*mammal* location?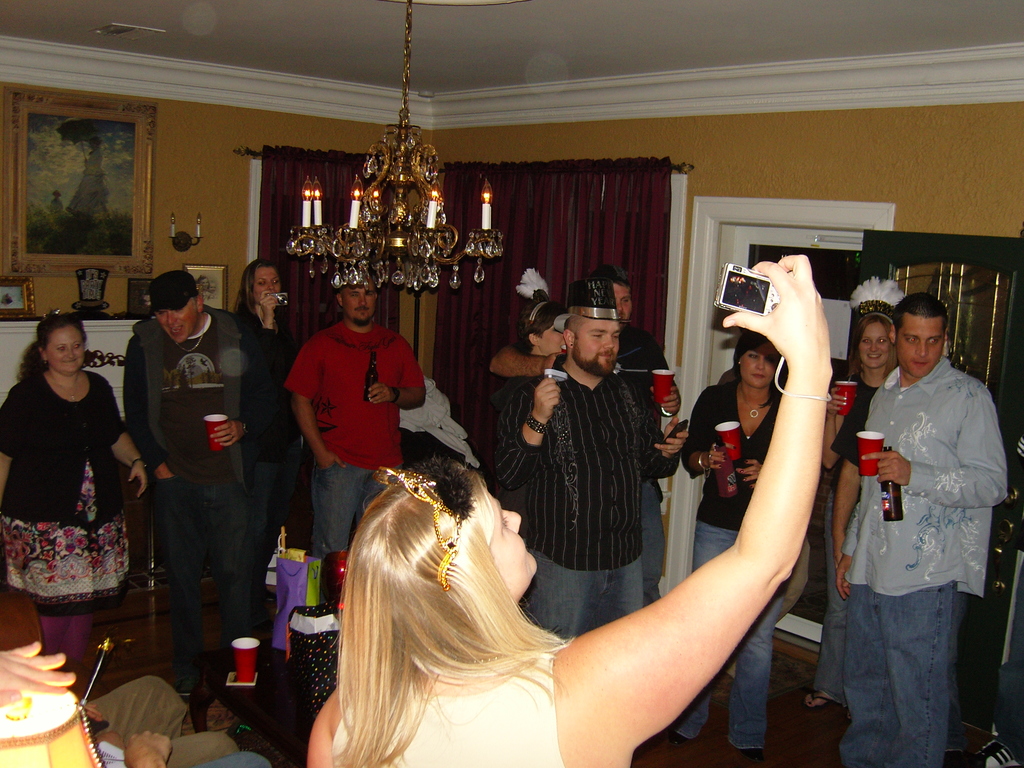
{"x1": 0, "y1": 308, "x2": 151, "y2": 679}
